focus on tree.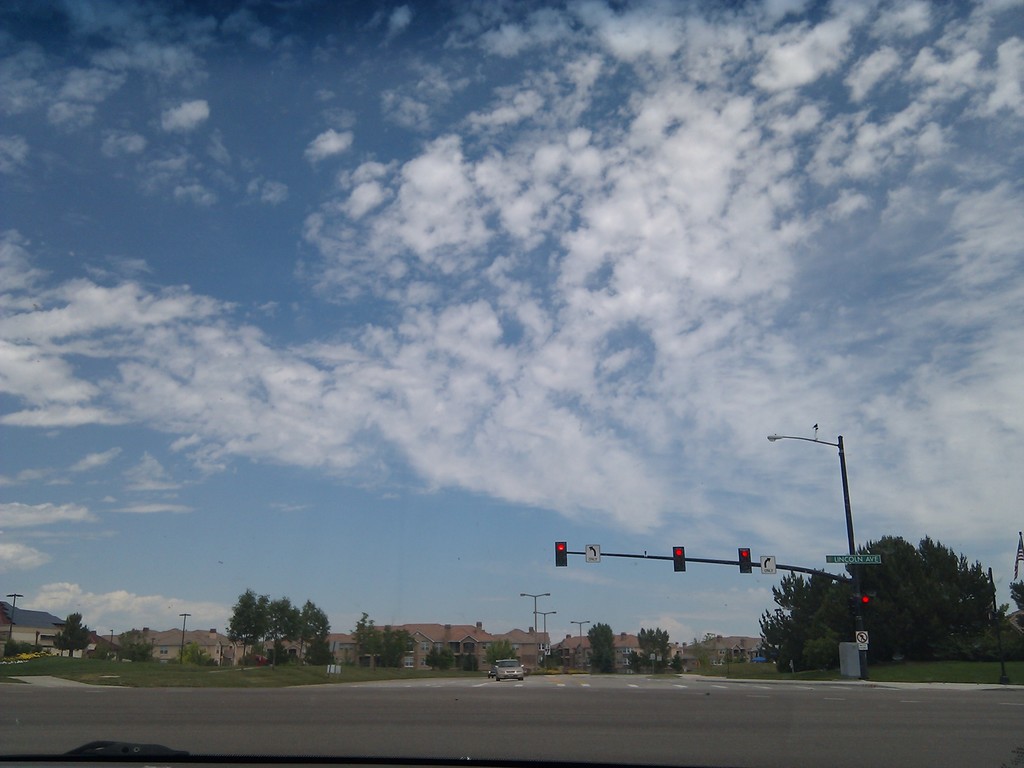
Focused at [left=758, top=567, right=846, bottom=673].
